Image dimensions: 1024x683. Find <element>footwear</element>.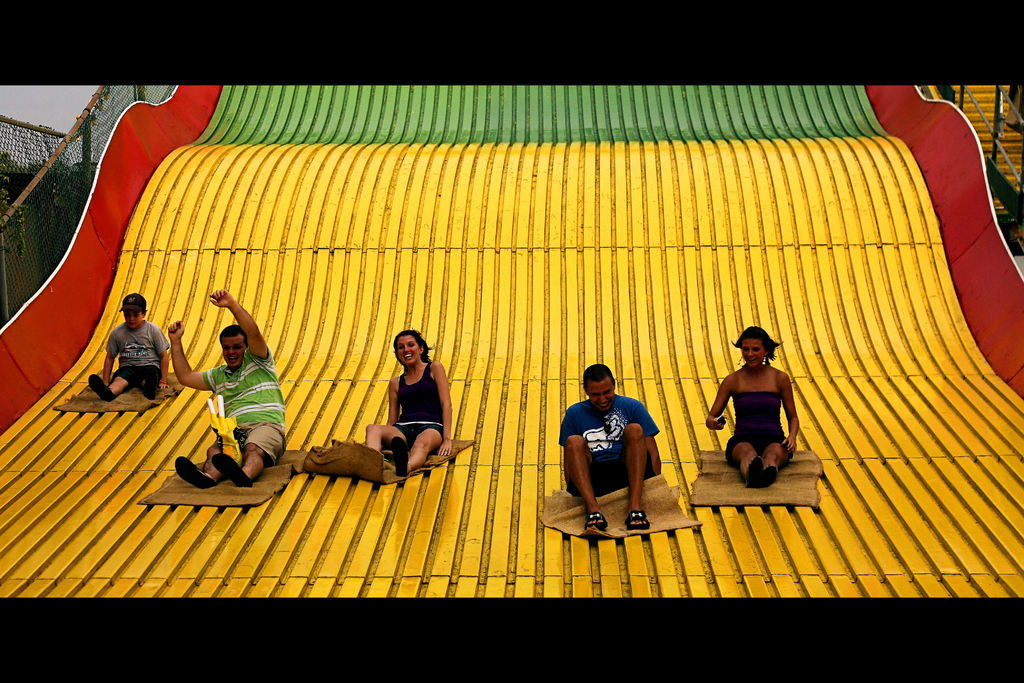
BBox(87, 370, 116, 402).
